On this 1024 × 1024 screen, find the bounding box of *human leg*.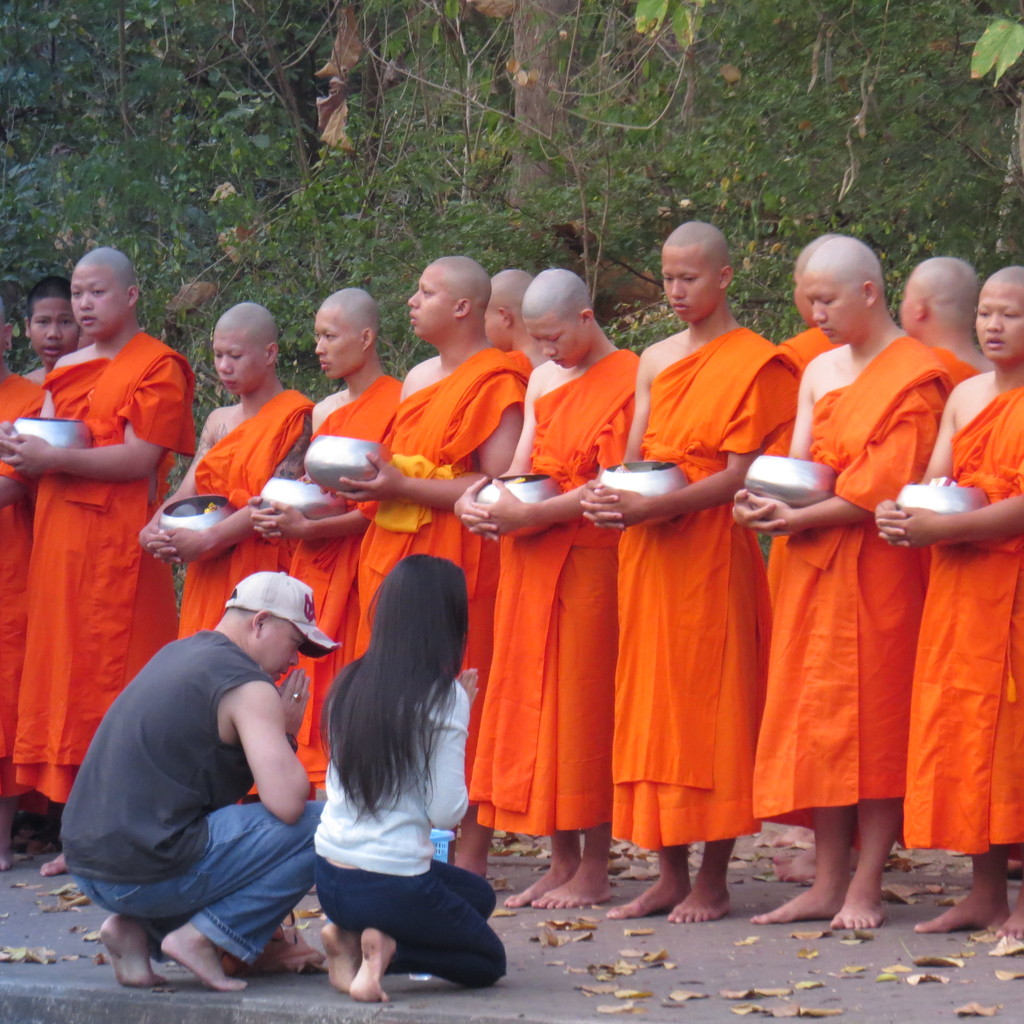
Bounding box: select_region(758, 783, 858, 920).
